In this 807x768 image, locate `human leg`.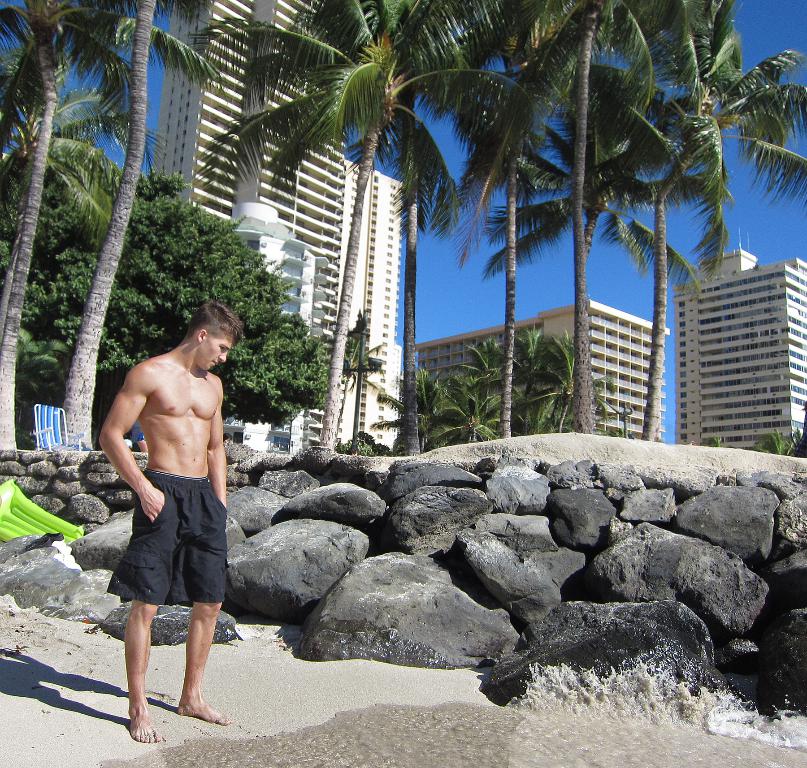
Bounding box: rect(176, 602, 232, 722).
